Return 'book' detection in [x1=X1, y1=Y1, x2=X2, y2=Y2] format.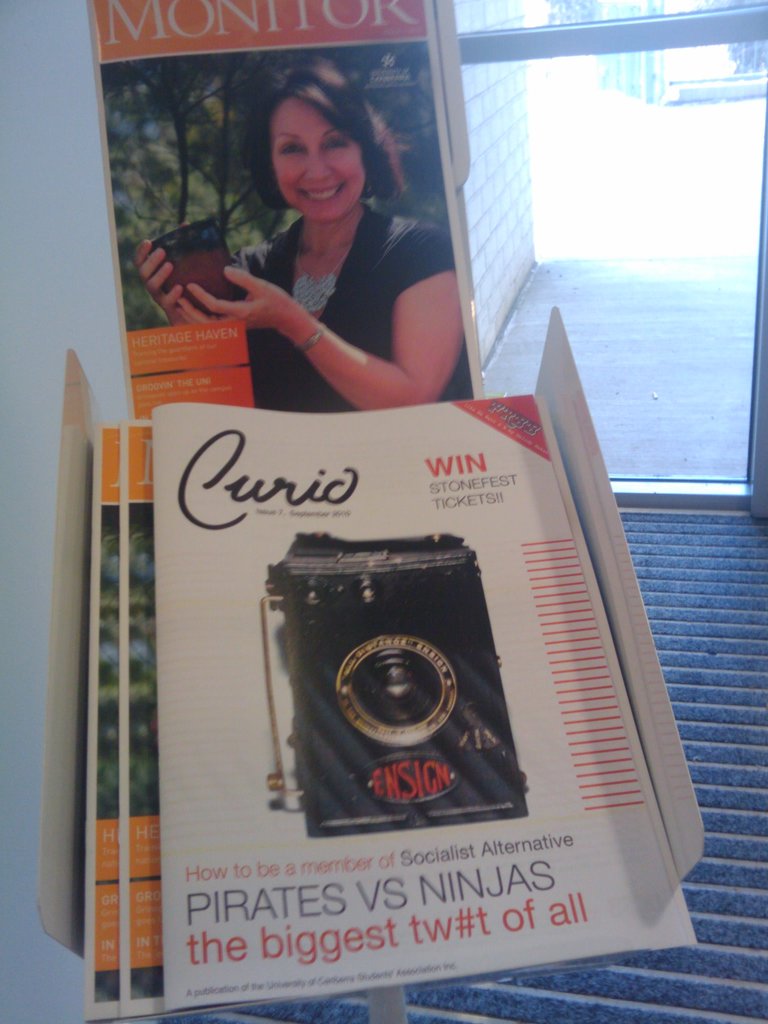
[x1=120, y1=423, x2=167, y2=1018].
